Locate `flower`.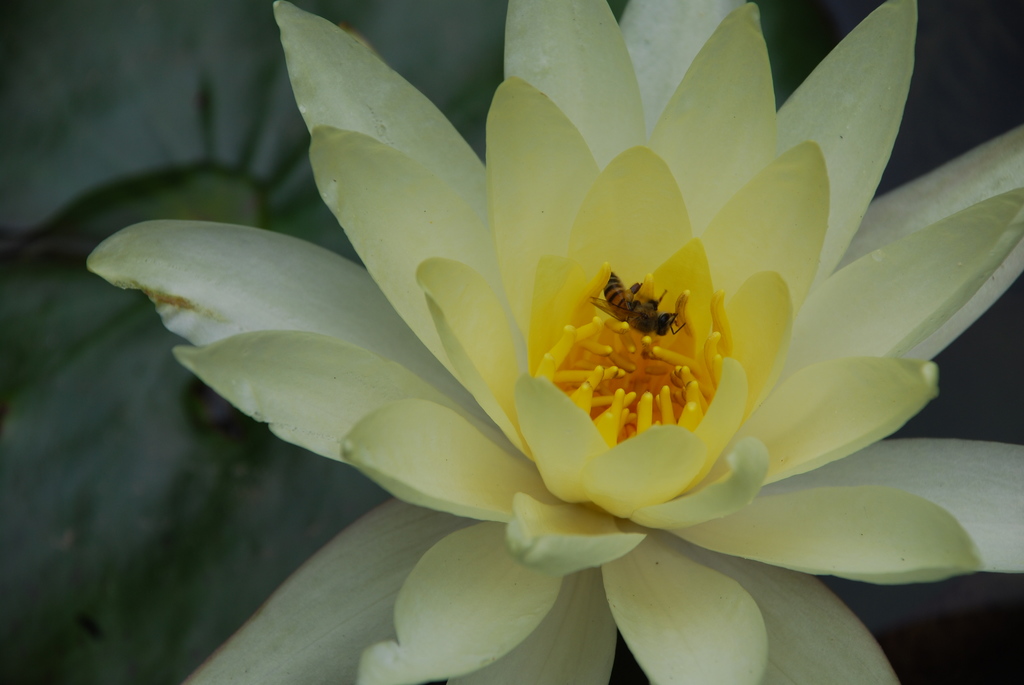
Bounding box: rect(138, 0, 1018, 669).
